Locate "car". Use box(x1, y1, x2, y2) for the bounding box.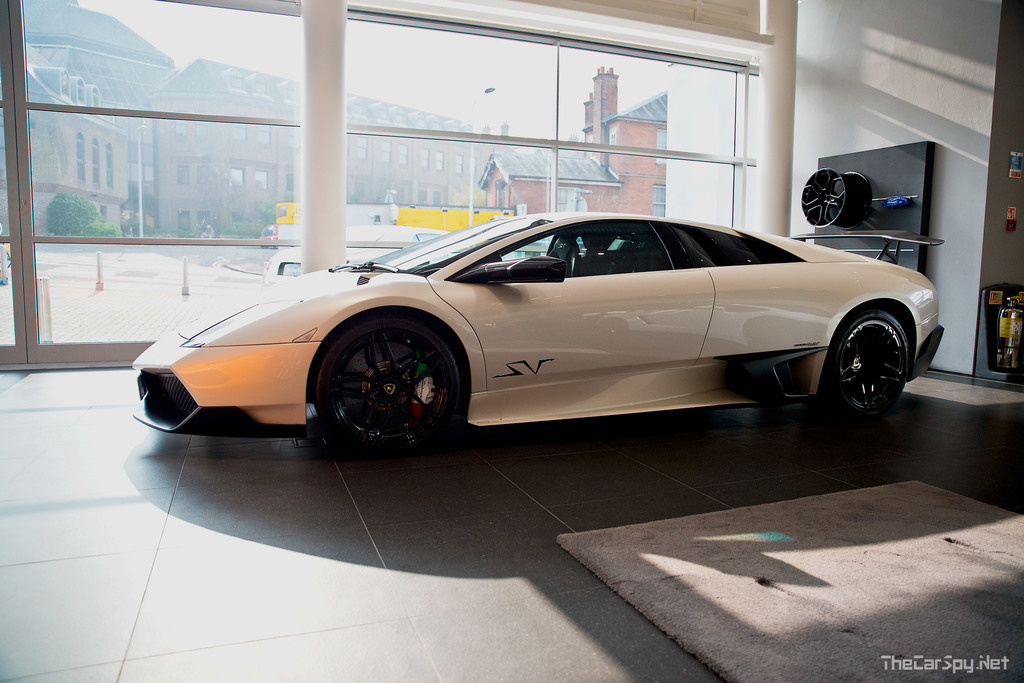
box(130, 211, 945, 467).
